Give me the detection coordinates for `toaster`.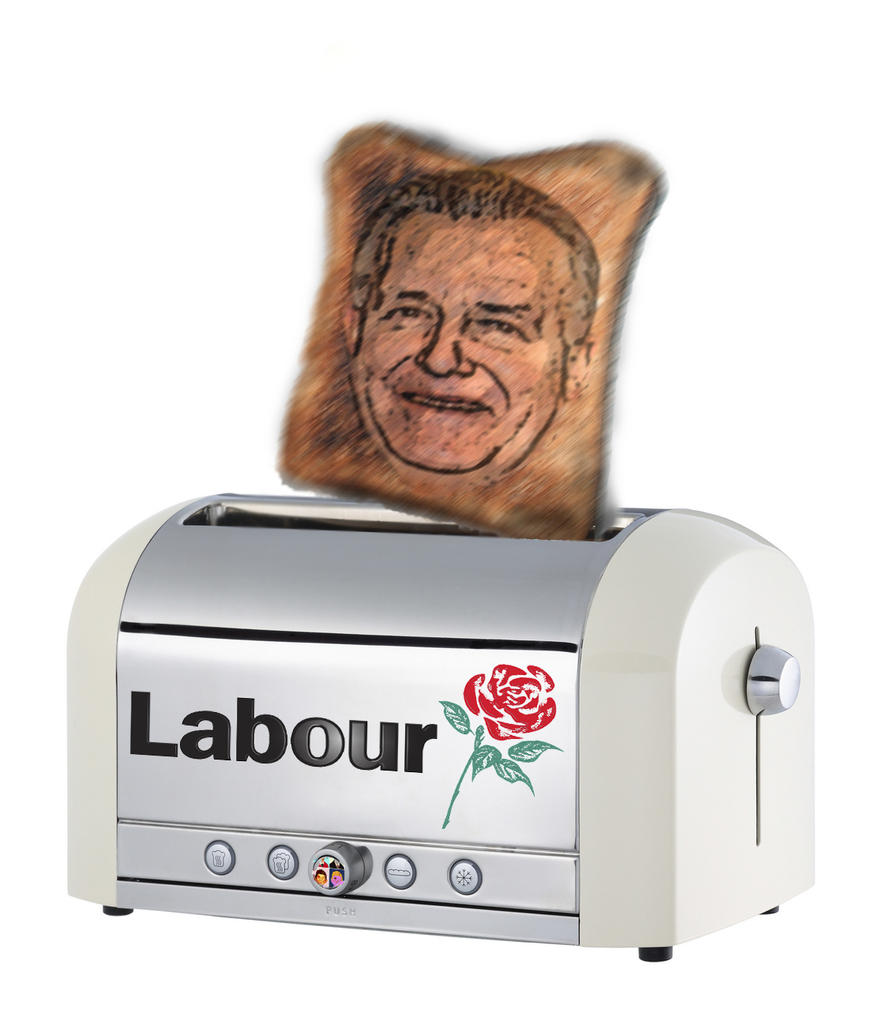
box(66, 492, 818, 959).
